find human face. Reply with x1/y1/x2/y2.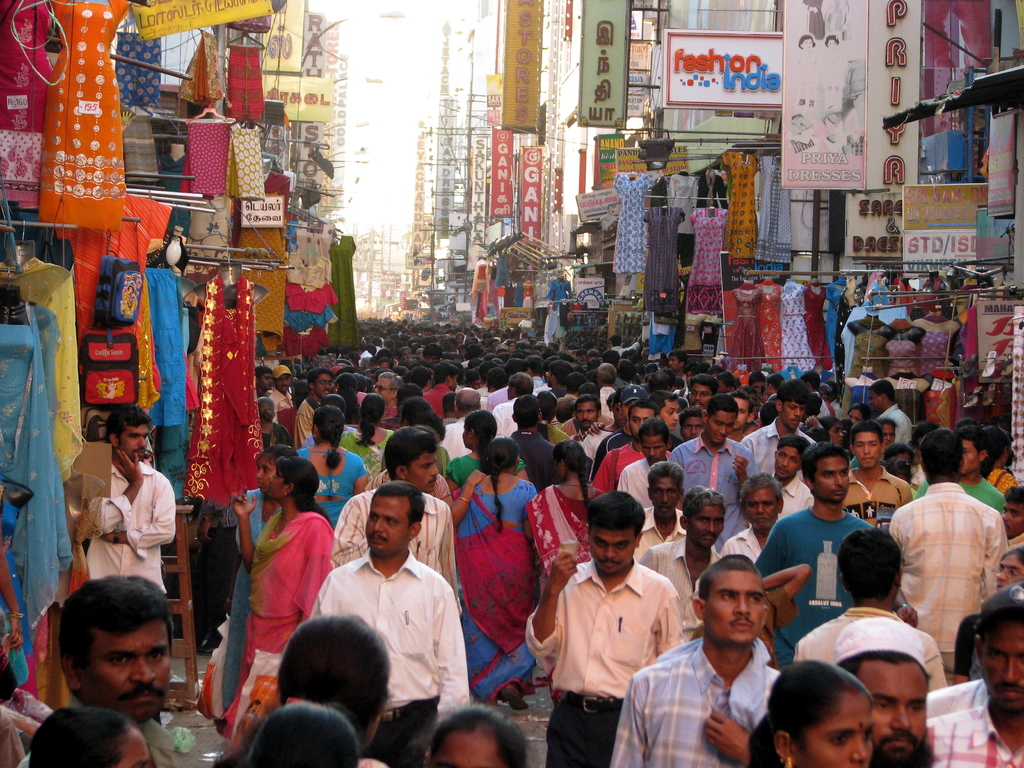
652/483/684/517.
